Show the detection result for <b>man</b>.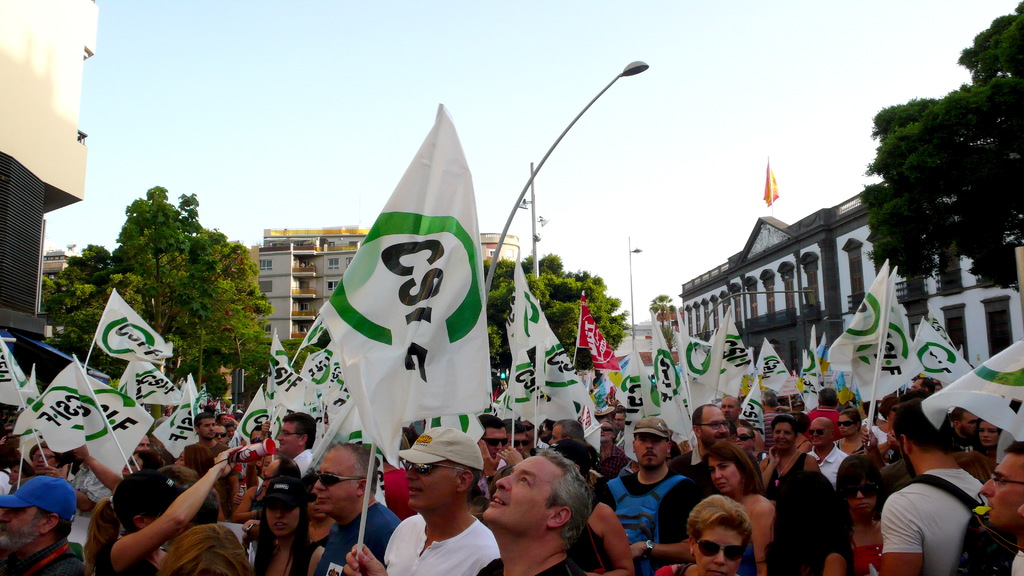
left=192, top=410, right=226, bottom=456.
